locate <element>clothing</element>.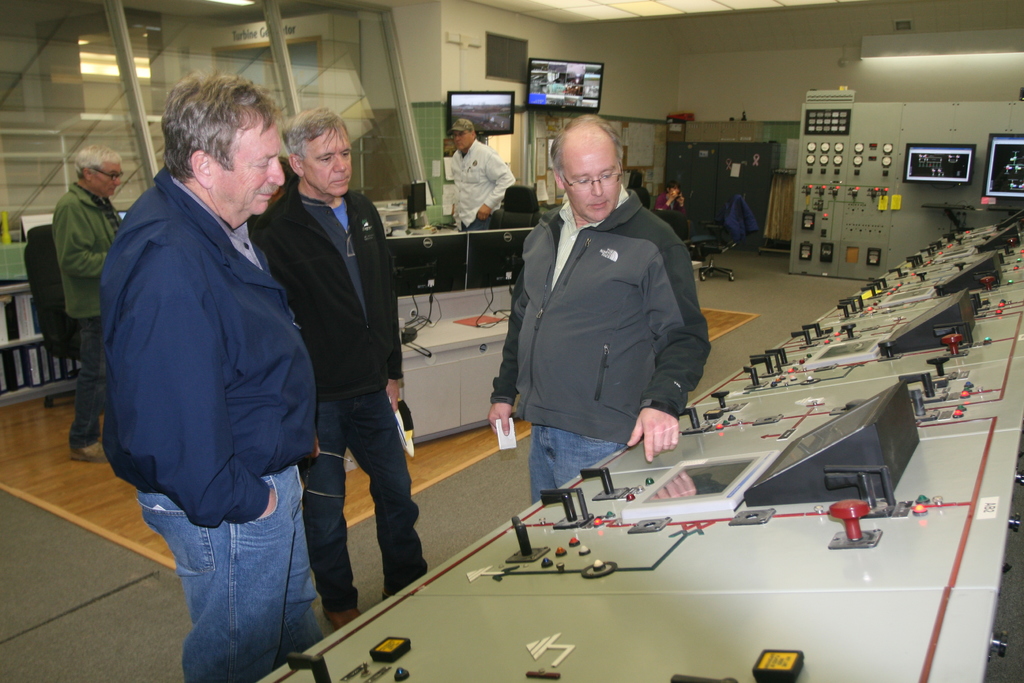
Bounding box: <box>441,146,520,234</box>.
